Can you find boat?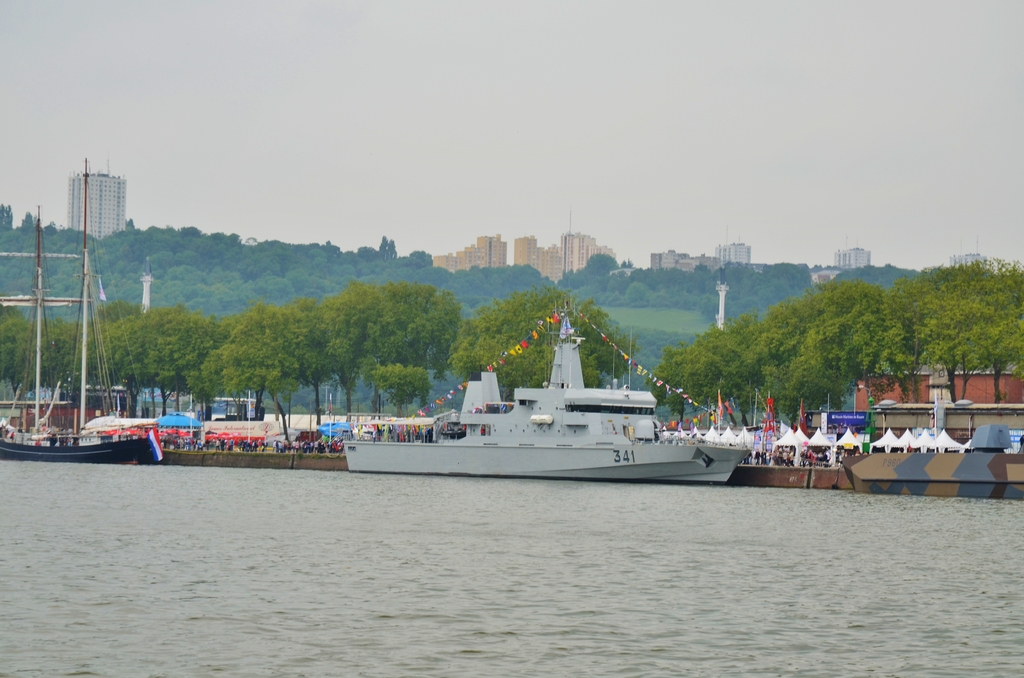
Yes, bounding box: x1=0 y1=159 x2=154 y2=465.
